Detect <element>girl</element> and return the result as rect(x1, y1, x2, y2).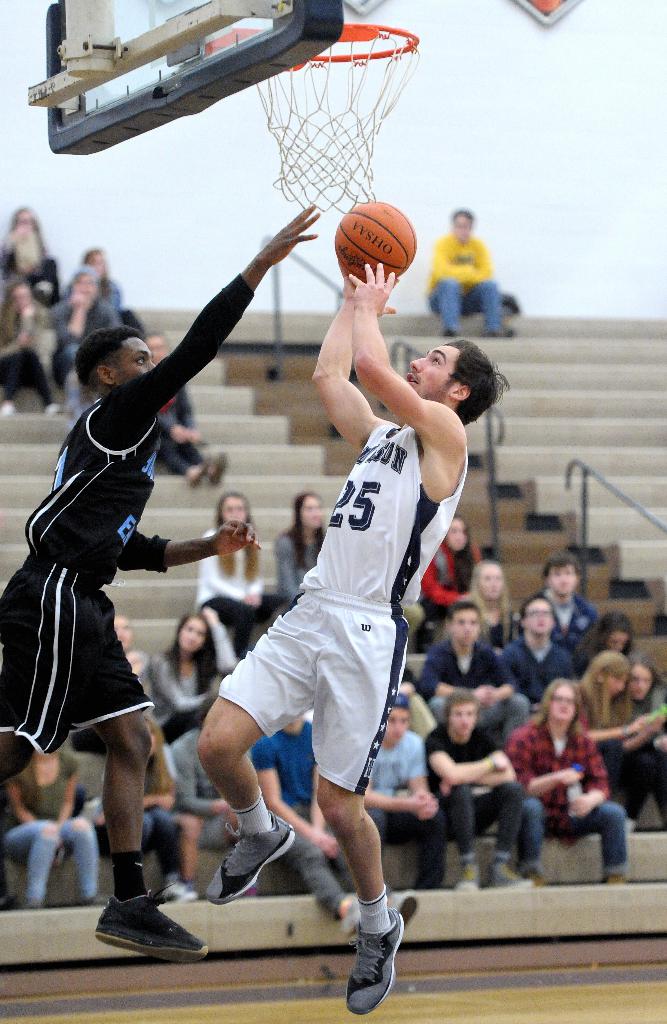
rect(279, 495, 329, 600).
